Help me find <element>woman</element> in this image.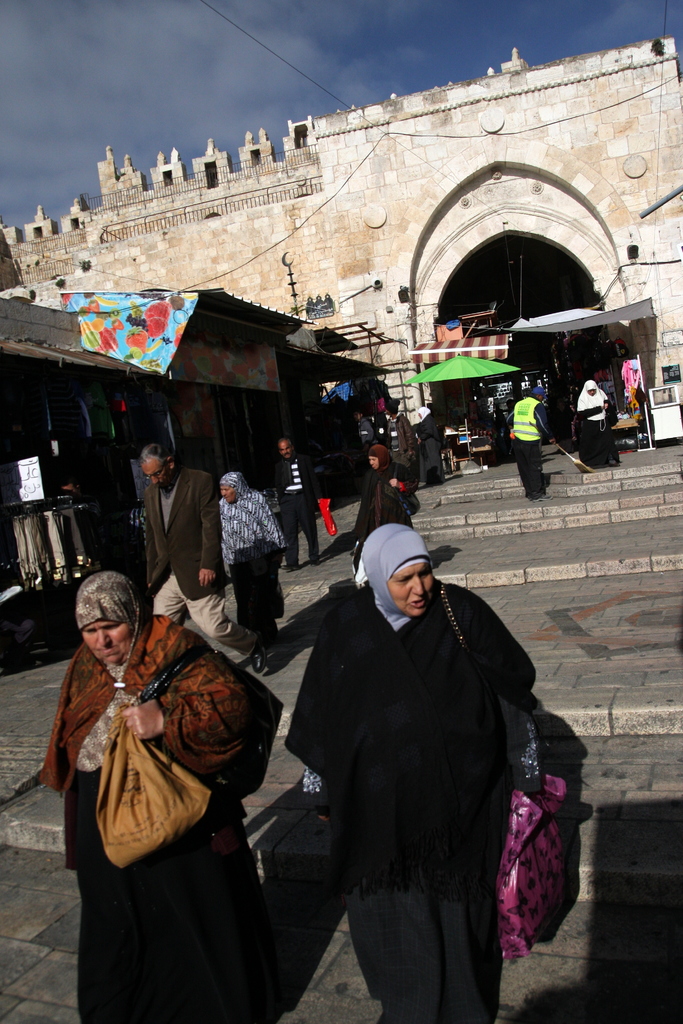
Found it: select_region(576, 382, 618, 466).
